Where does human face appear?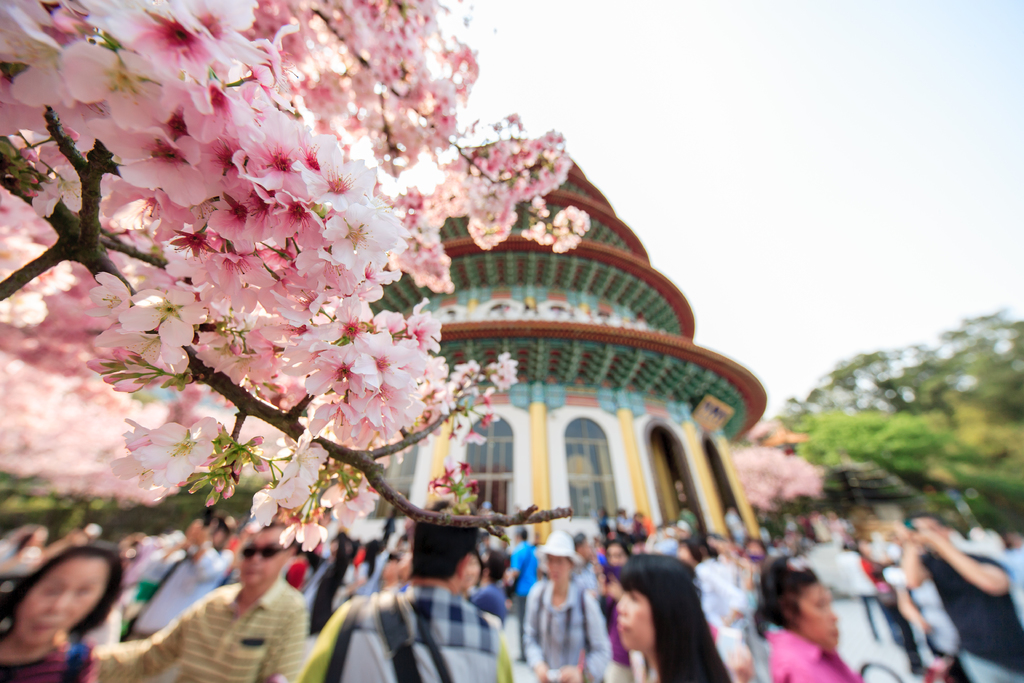
Appears at [x1=243, y1=524, x2=289, y2=586].
